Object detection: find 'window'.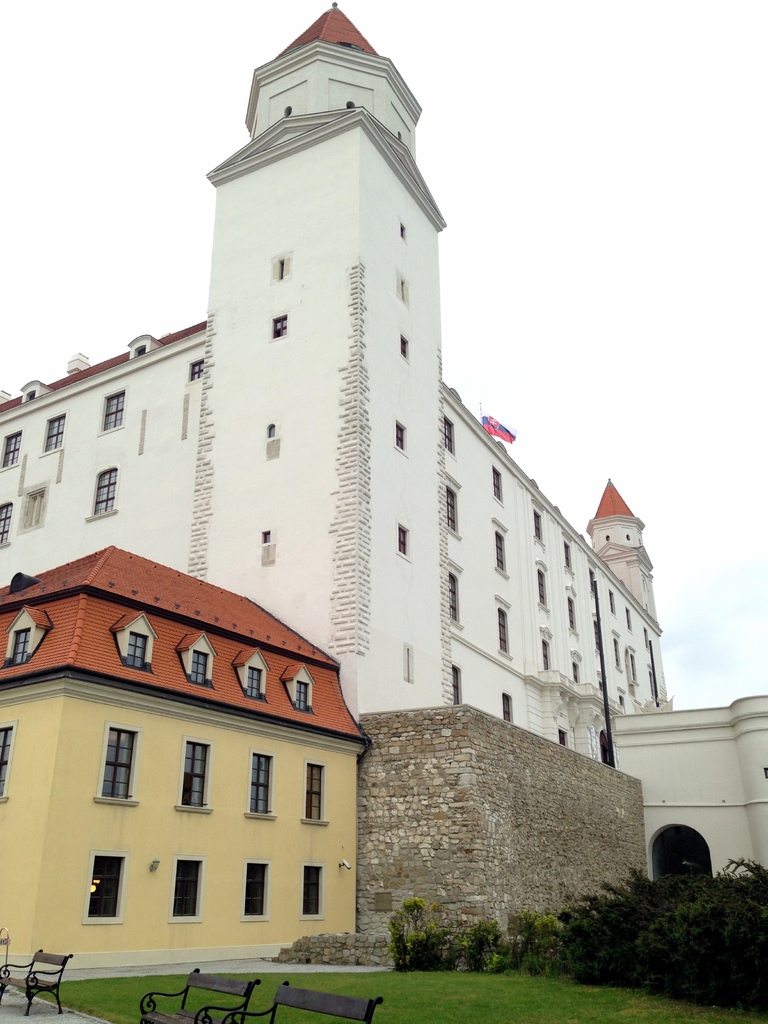
left=396, top=520, right=411, bottom=556.
